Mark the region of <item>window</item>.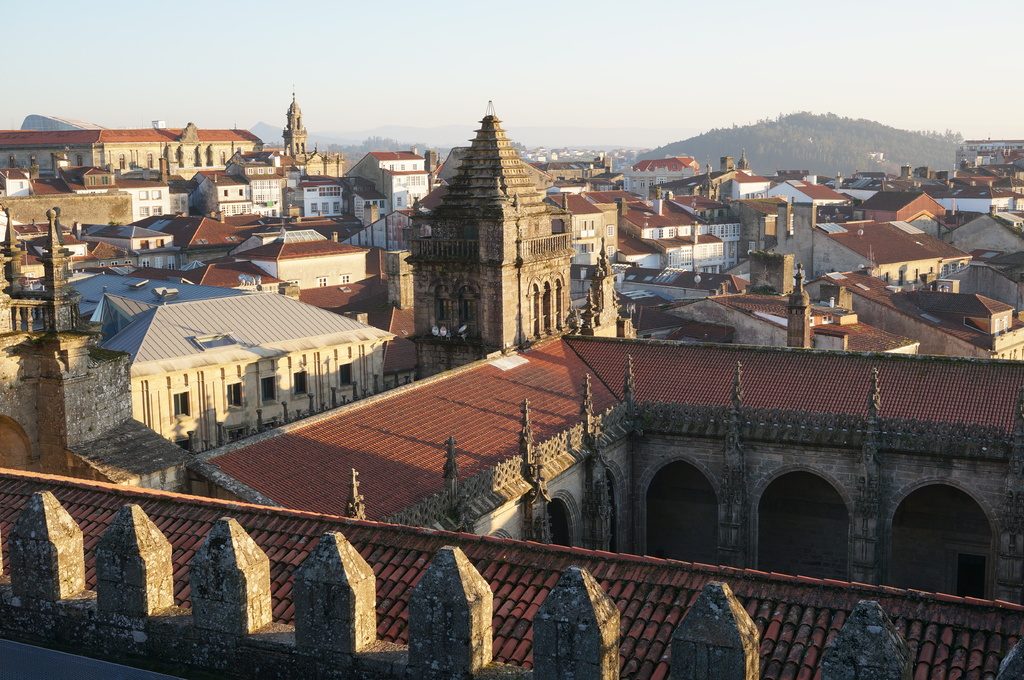
Region: rect(260, 377, 276, 403).
